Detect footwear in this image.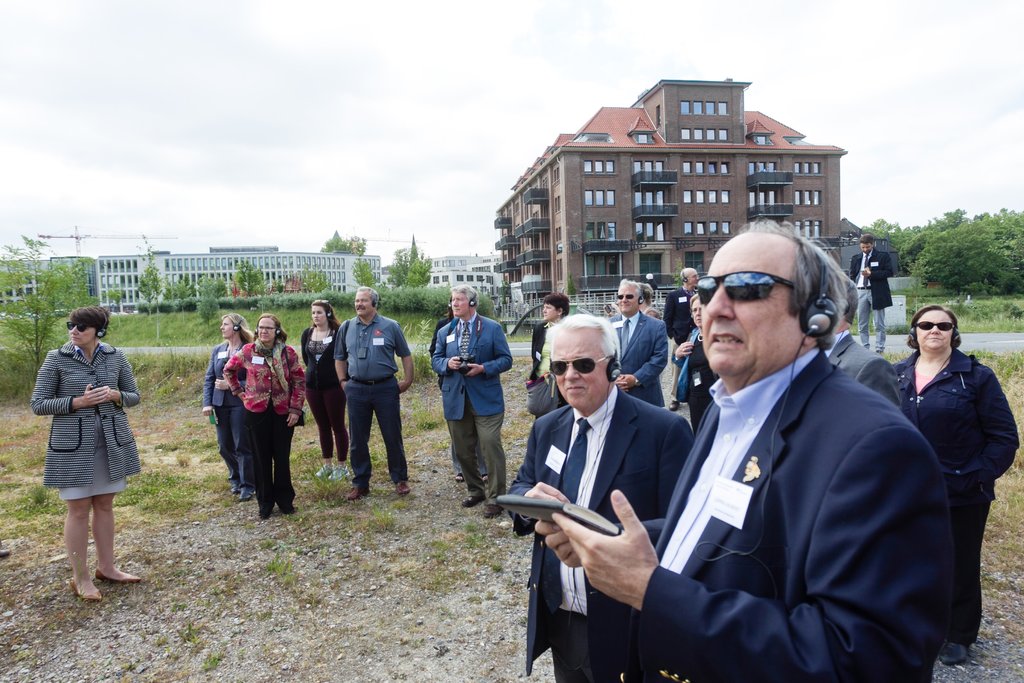
Detection: <box>483,498,505,519</box>.
